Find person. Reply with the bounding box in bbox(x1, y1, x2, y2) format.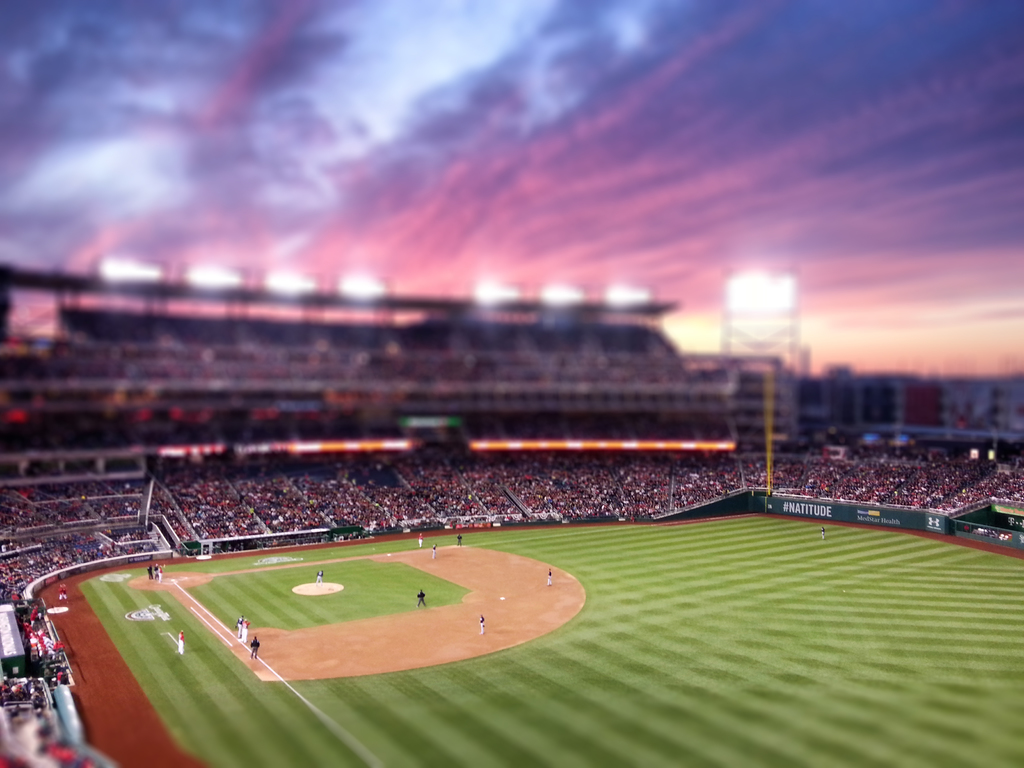
bbox(418, 534, 422, 547).
